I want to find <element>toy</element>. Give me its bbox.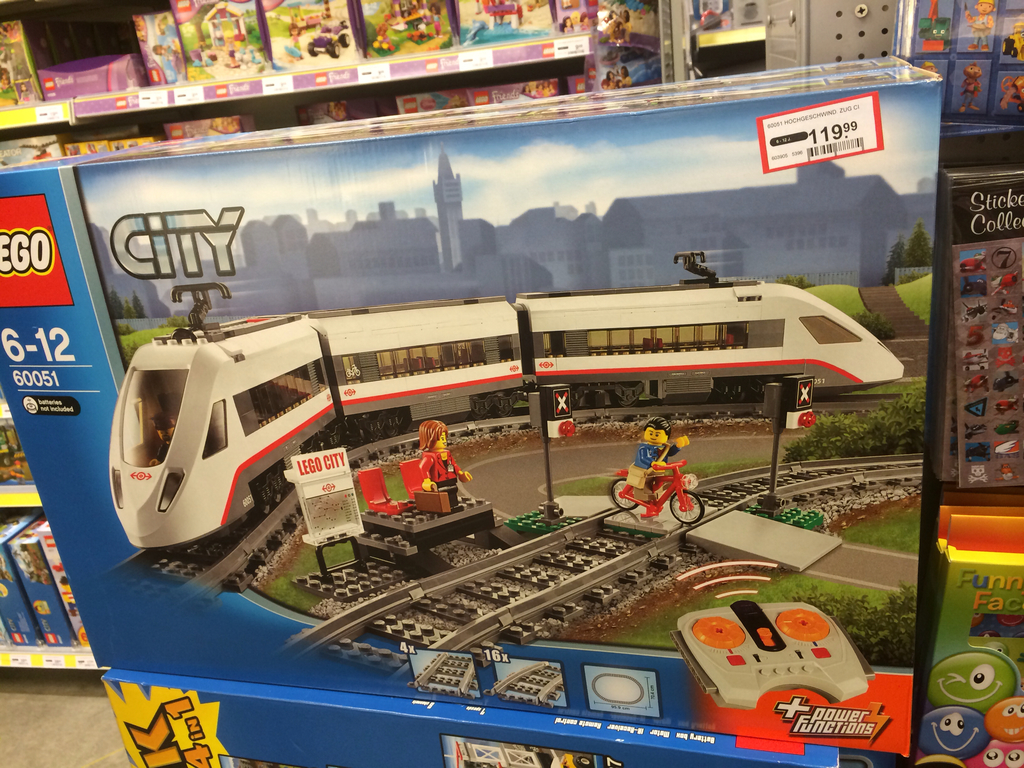
[34, 511, 100, 667].
